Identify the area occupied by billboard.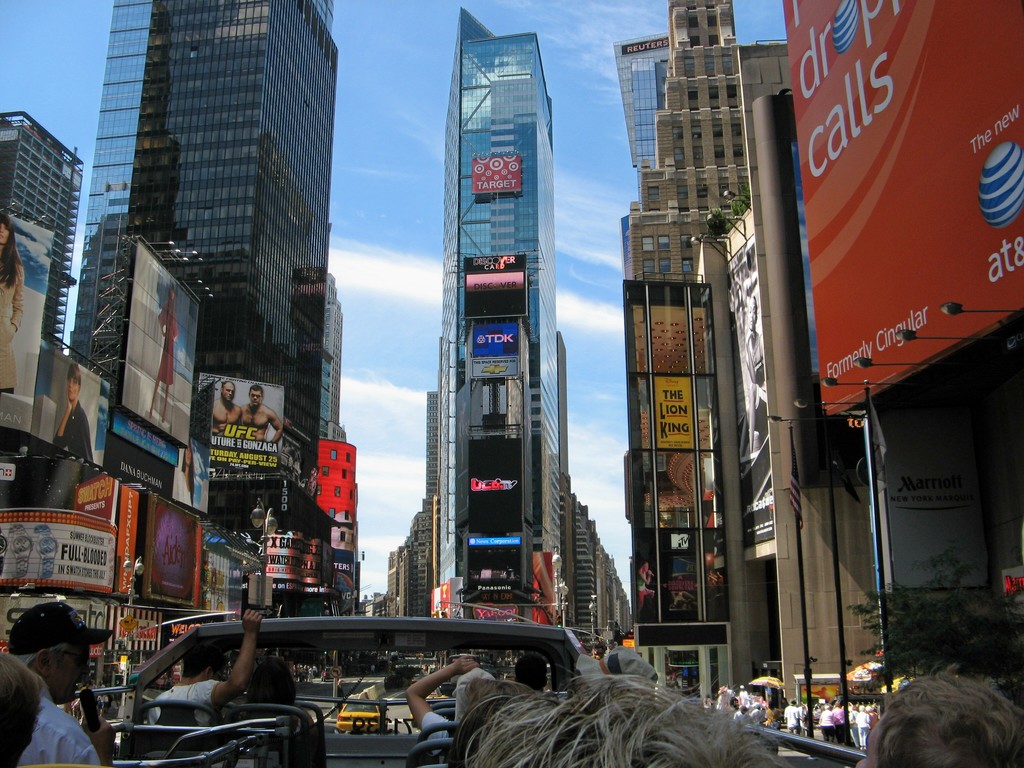
Area: (120, 237, 202, 436).
